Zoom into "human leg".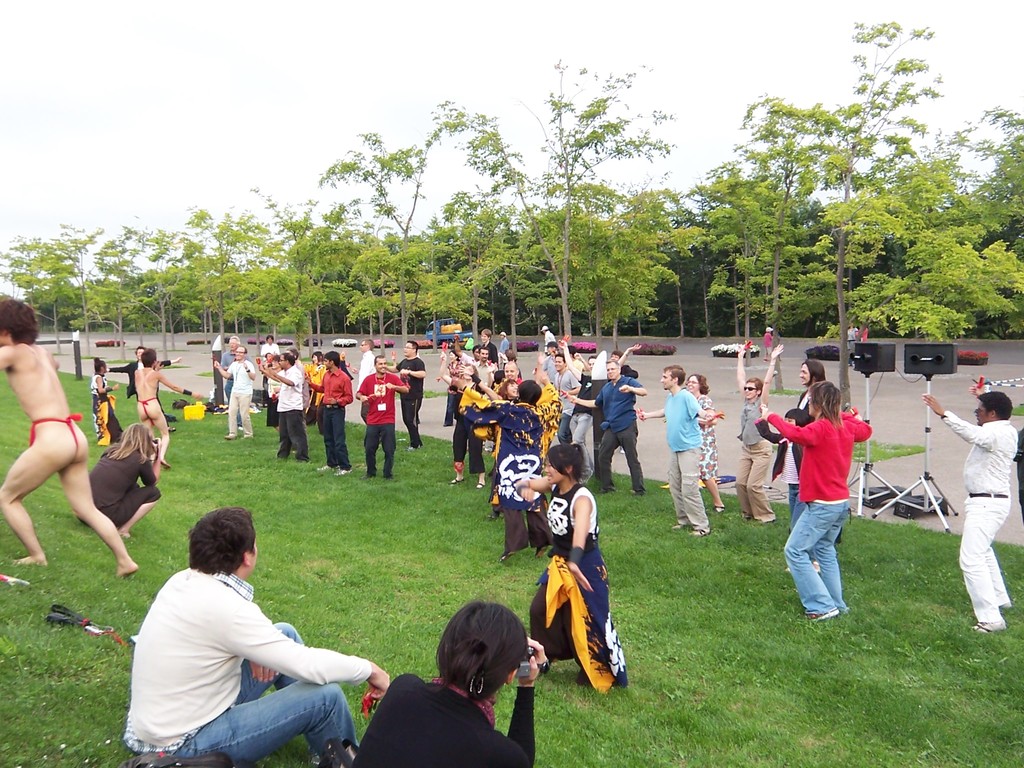
Zoom target: box(367, 416, 382, 487).
